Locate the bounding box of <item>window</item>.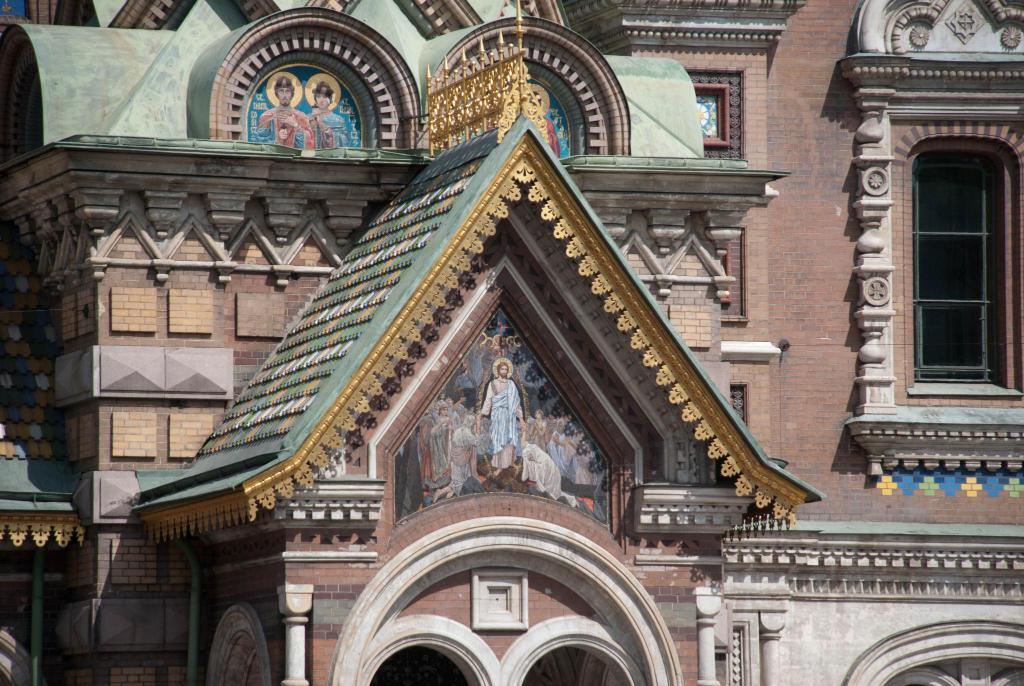
Bounding box: box=[899, 118, 1007, 401].
